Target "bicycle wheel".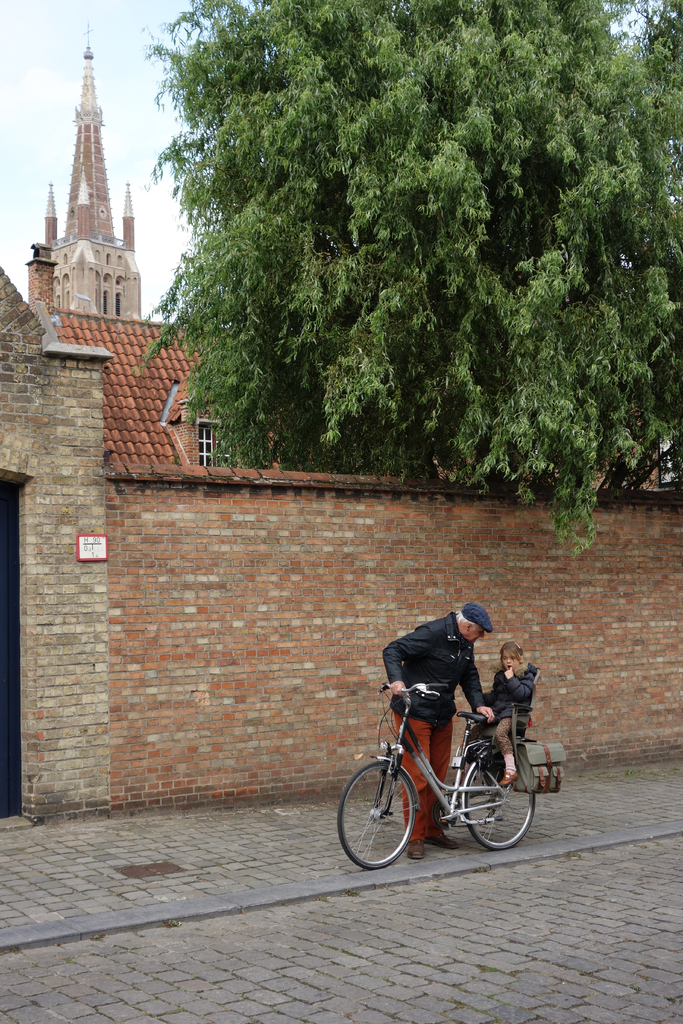
Target region: <bbox>472, 749, 532, 857</bbox>.
